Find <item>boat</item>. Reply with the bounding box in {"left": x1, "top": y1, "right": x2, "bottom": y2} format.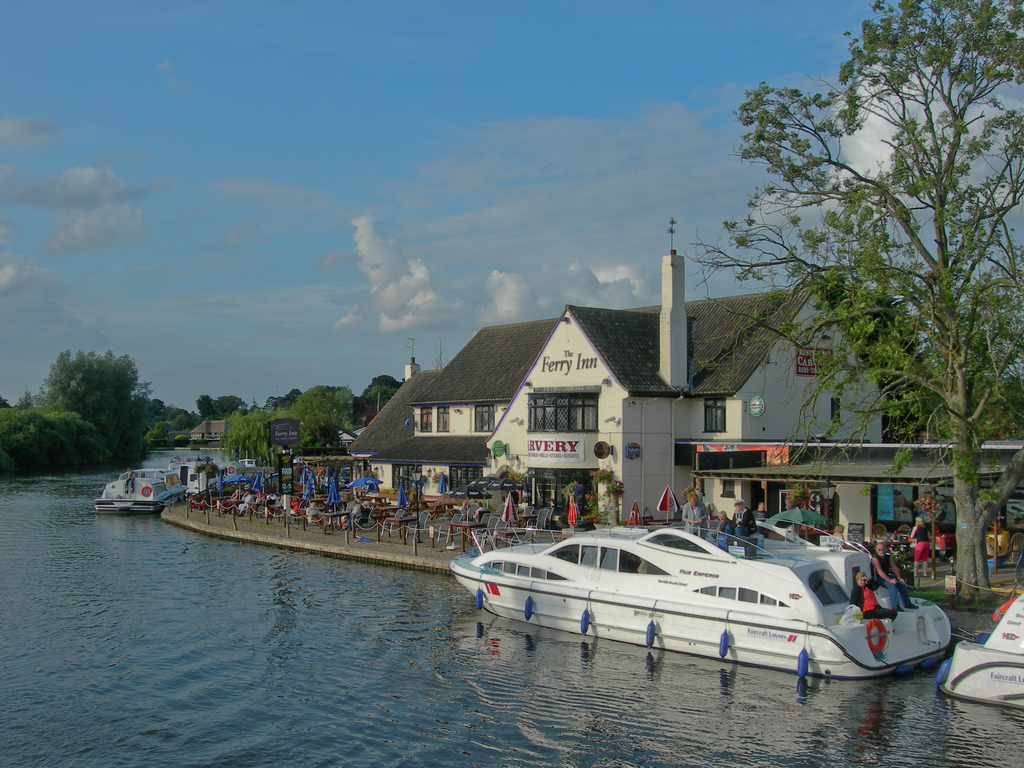
{"left": 165, "top": 455, "right": 235, "bottom": 496}.
